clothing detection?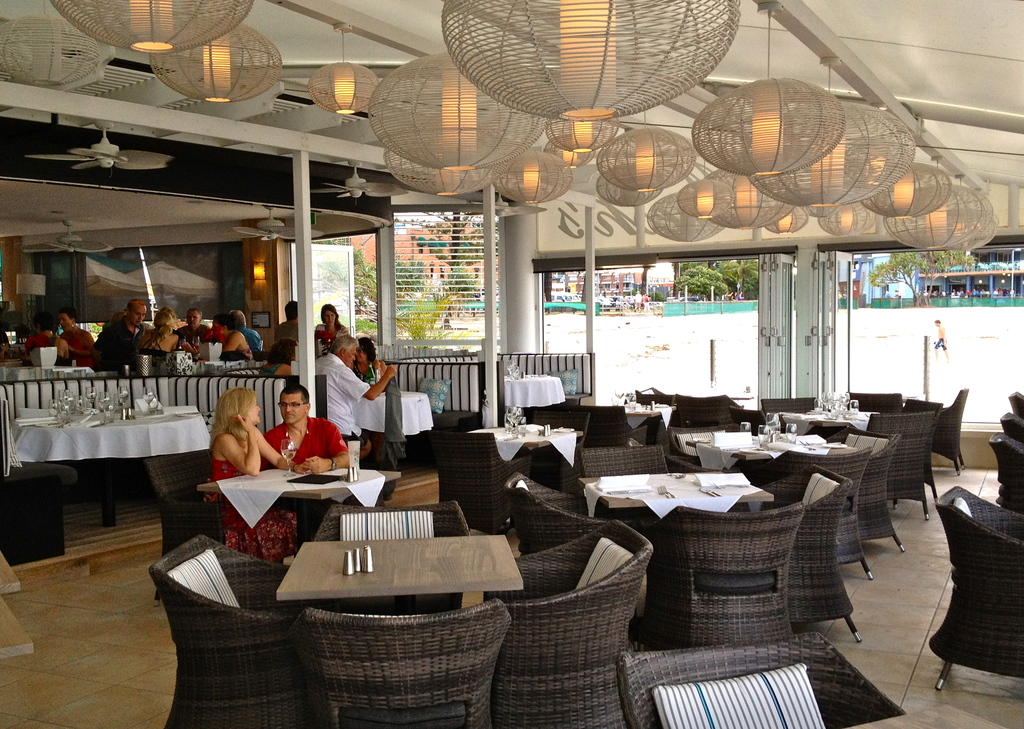
25 332 71 362
